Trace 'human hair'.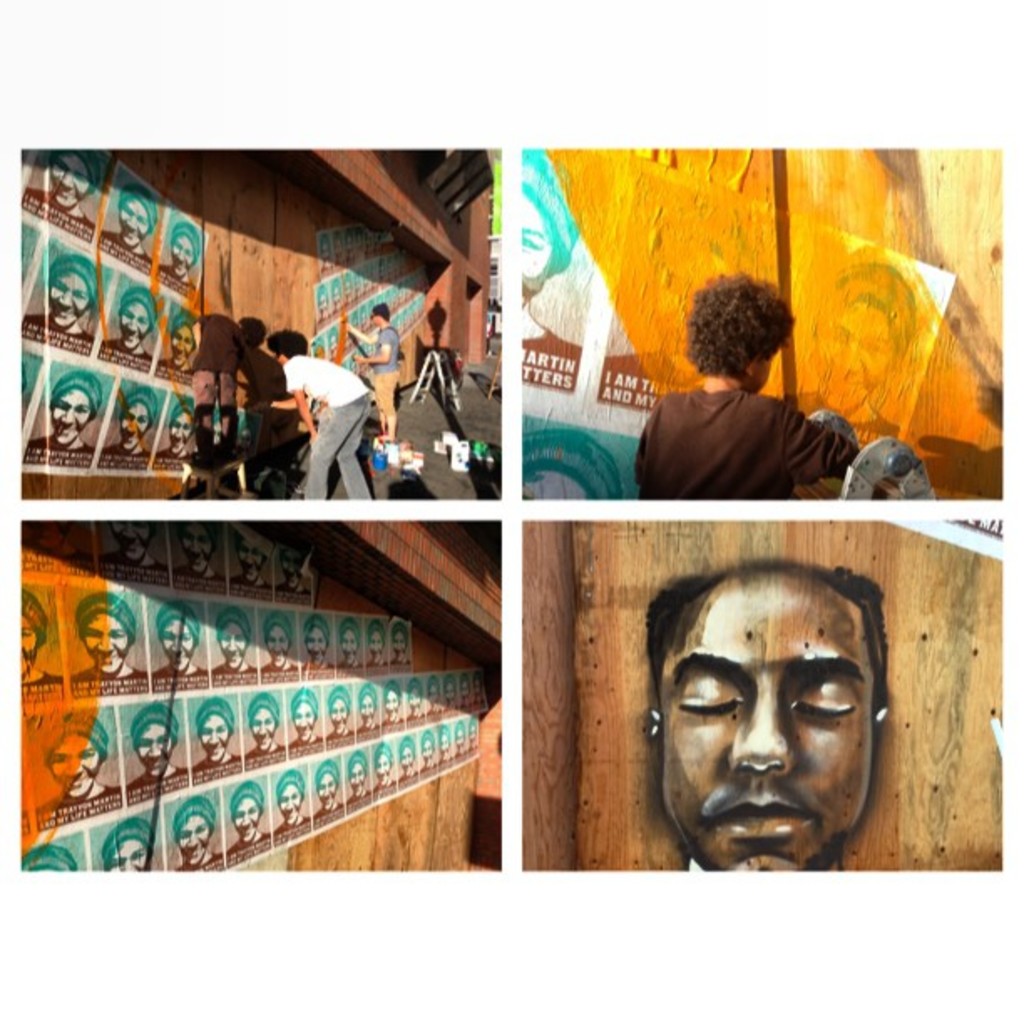
Traced to select_region(402, 738, 413, 761).
